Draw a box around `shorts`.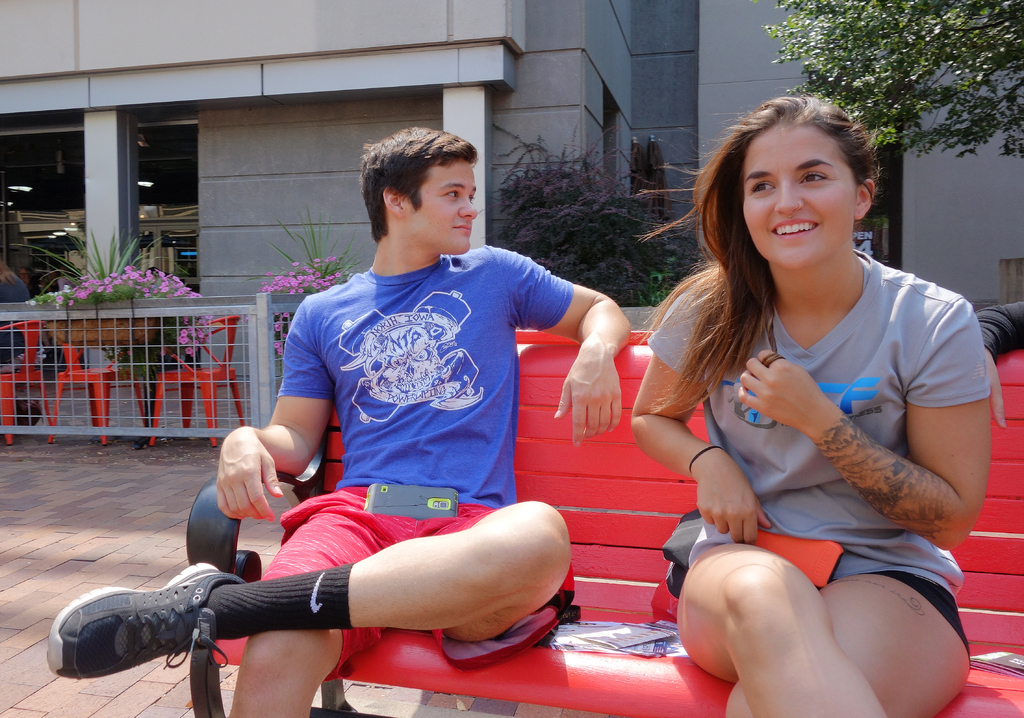
left=255, top=482, right=575, bottom=681.
